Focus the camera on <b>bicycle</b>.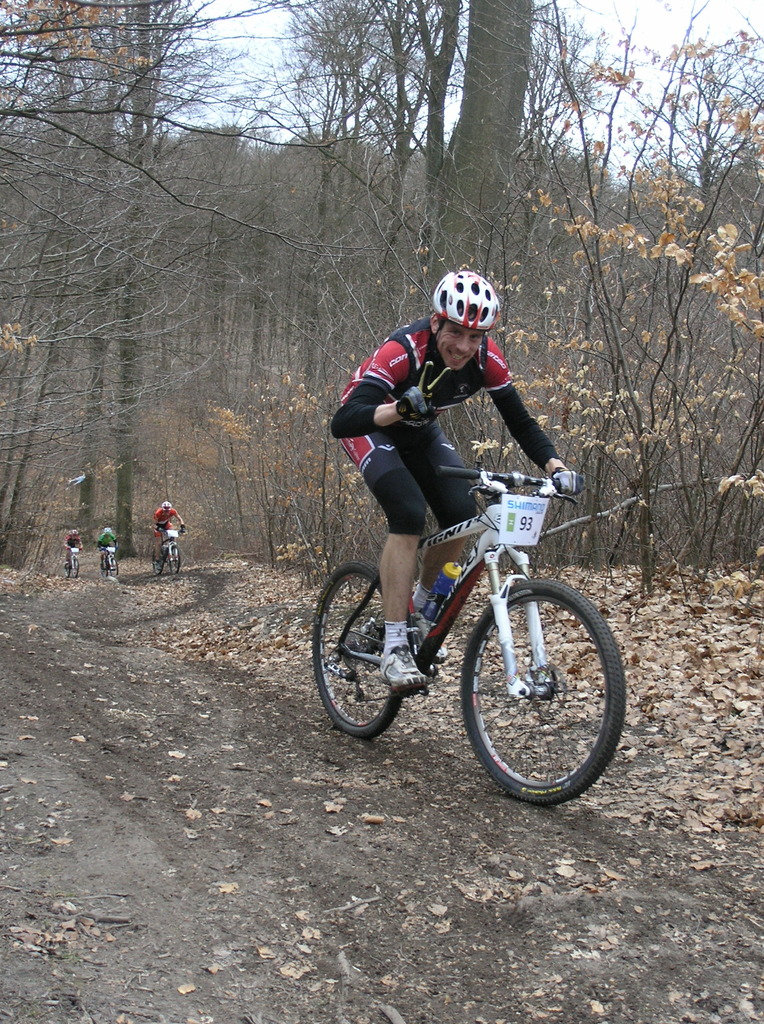
Focus region: rect(303, 451, 628, 813).
